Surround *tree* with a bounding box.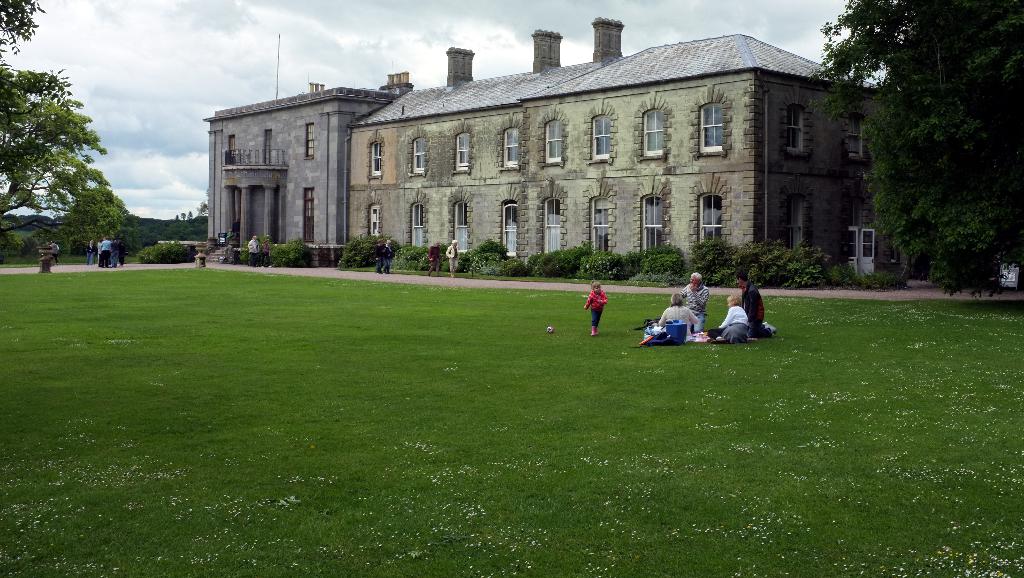
803/0/1021/294.
